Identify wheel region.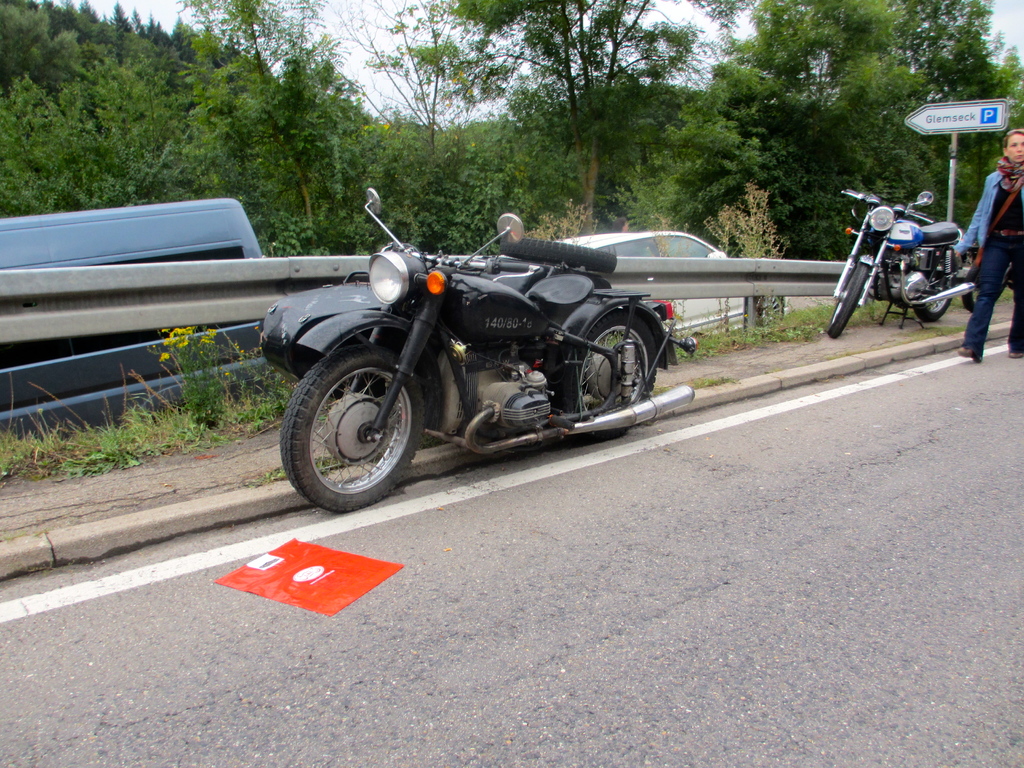
Region: <box>281,337,420,502</box>.
